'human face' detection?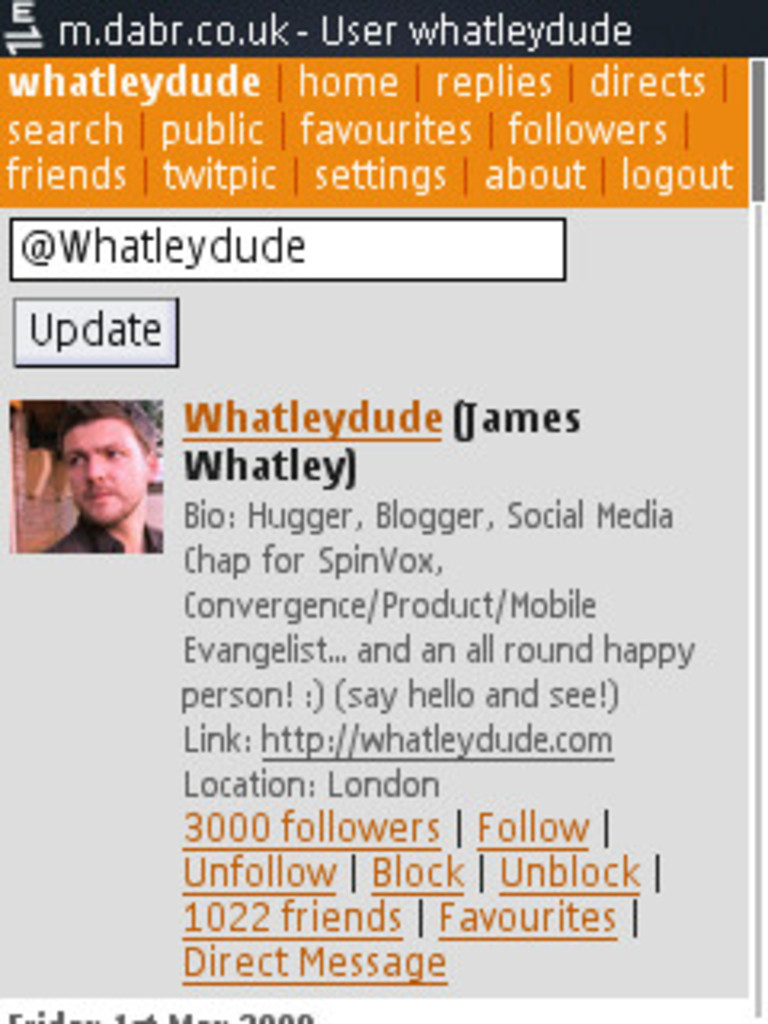
<box>58,419,147,525</box>
